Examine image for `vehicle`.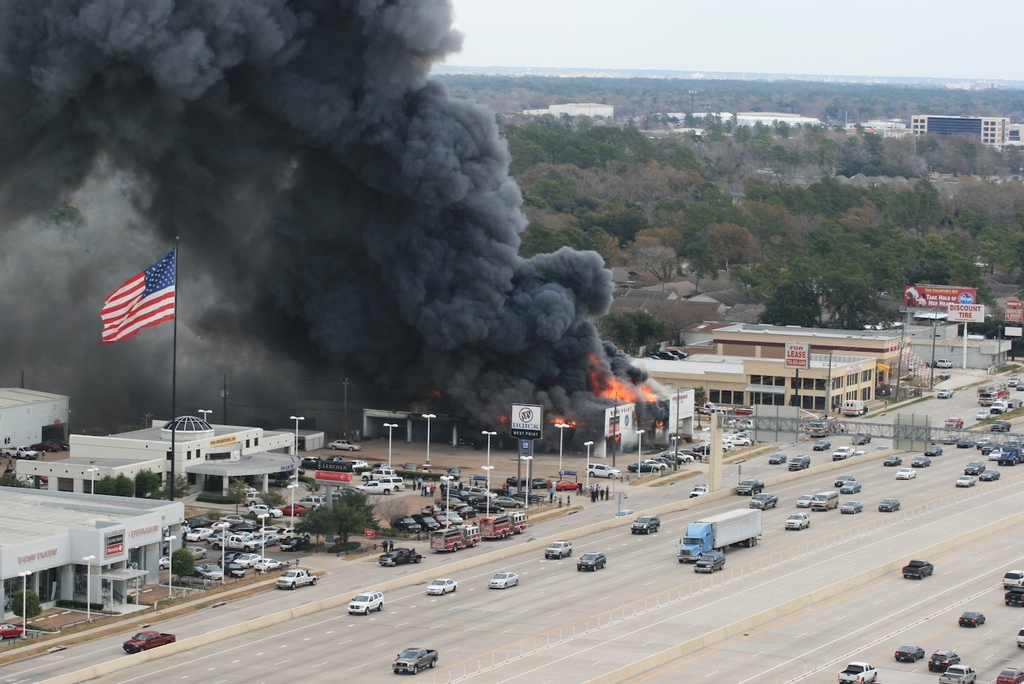
Examination result: 842/477/860/494.
